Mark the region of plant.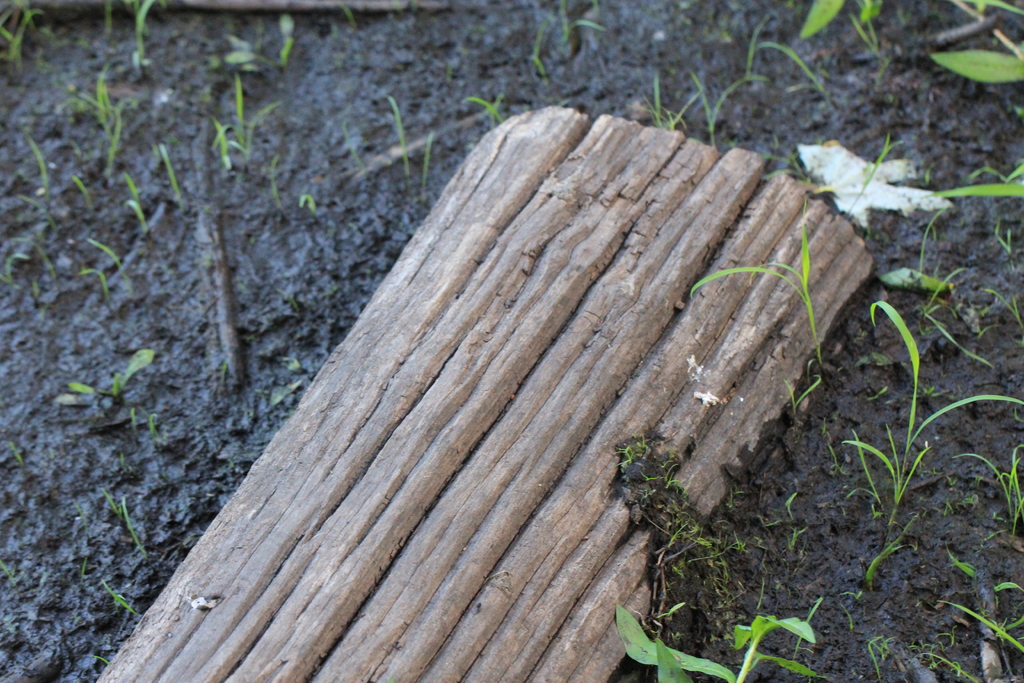
Region: {"left": 616, "top": 441, "right": 724, "bottom": 639}.
